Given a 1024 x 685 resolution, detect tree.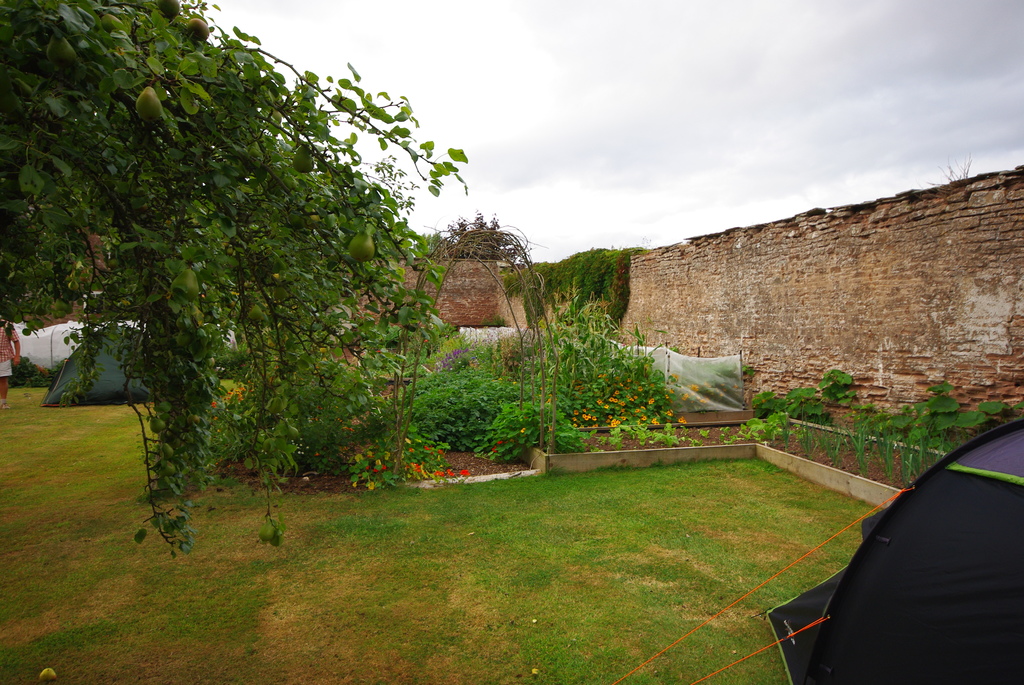
414,228,453,264.
